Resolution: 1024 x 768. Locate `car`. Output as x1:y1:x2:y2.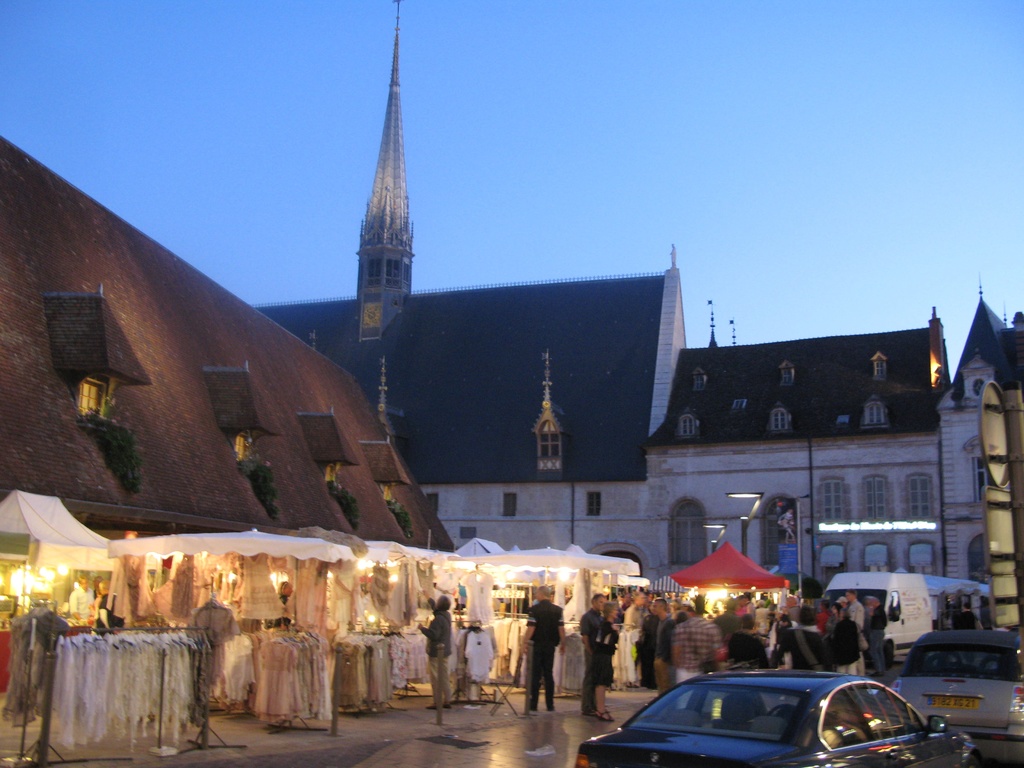
600:668:931:767.
